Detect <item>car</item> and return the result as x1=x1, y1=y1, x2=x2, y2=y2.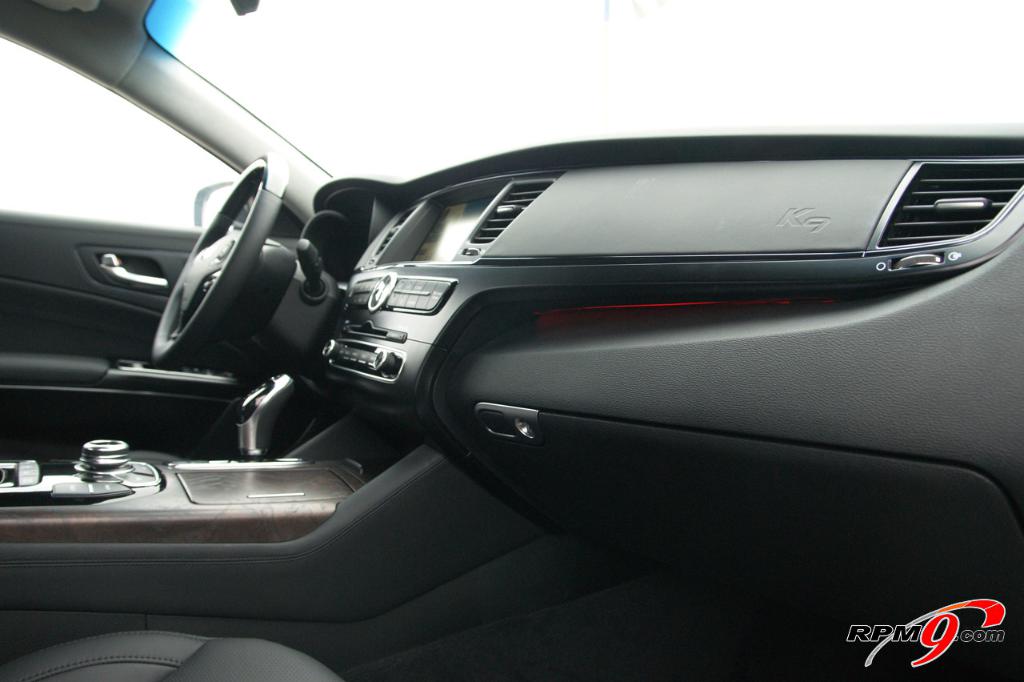
x1=0, y1=0, x2=1023, y2=681.
